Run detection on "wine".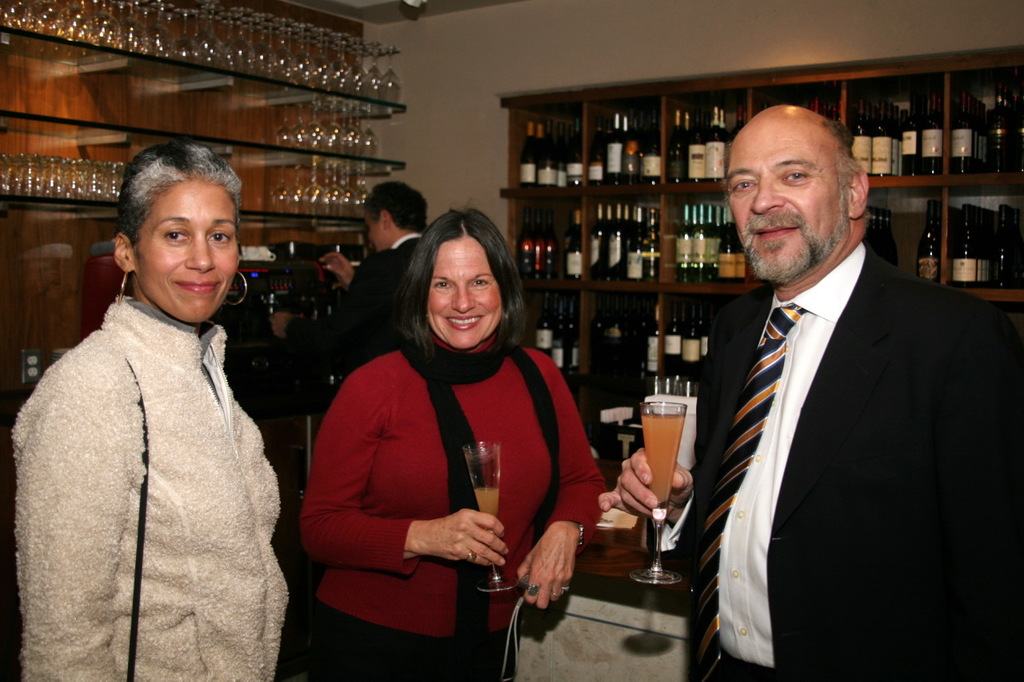
Result: (x1=920, y1=212, x2=938, y2=284).
